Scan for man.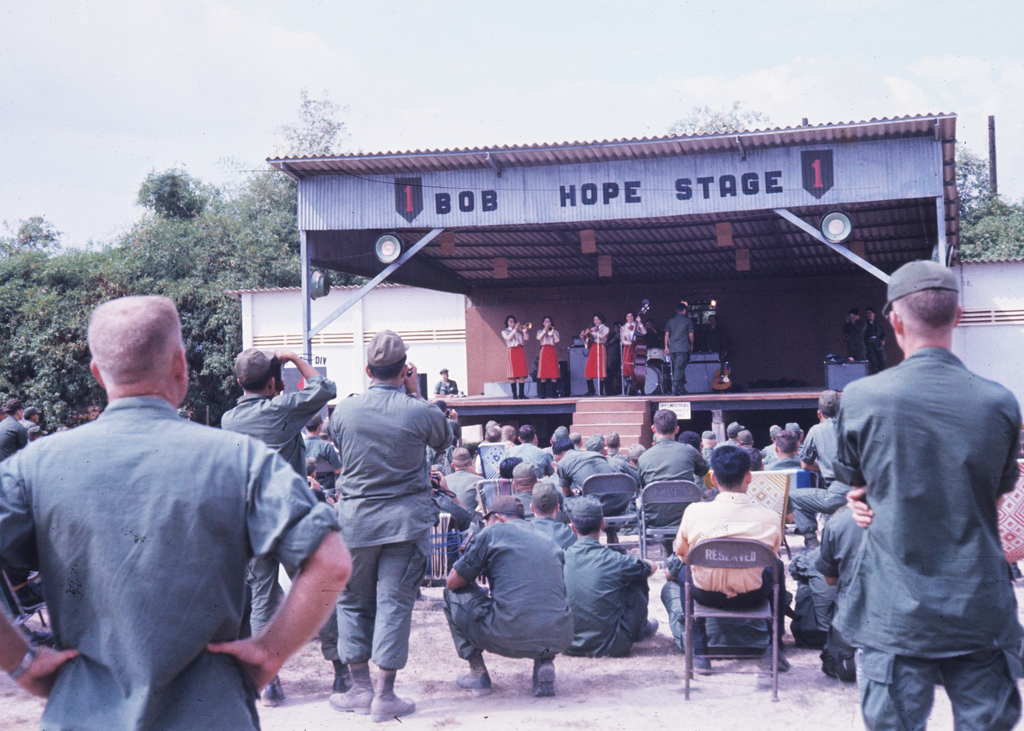
Scan result: left=705, top=428, right=714, bottom=456.
